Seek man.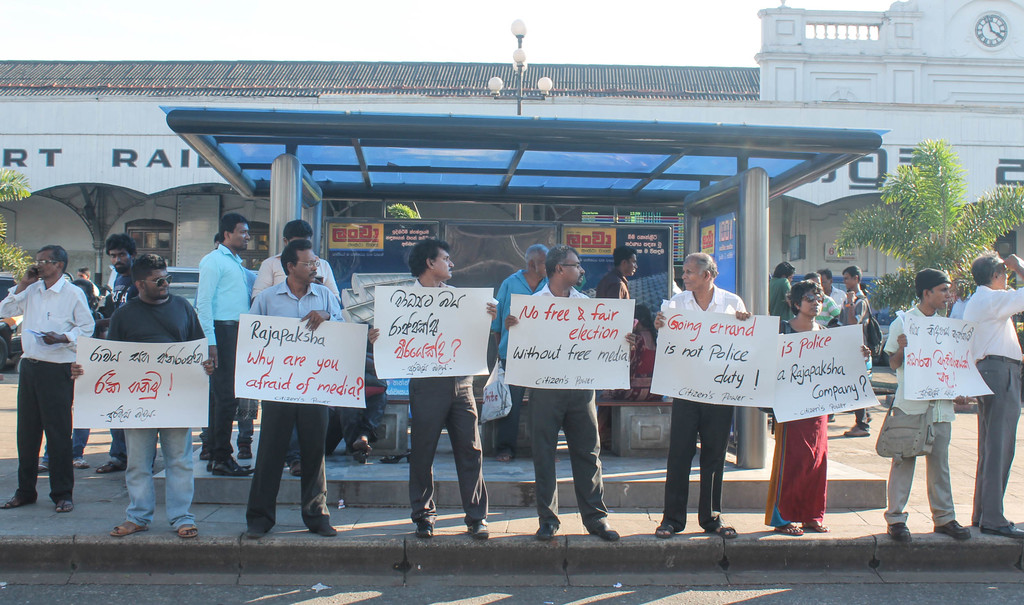
[967,244,1023,528].
